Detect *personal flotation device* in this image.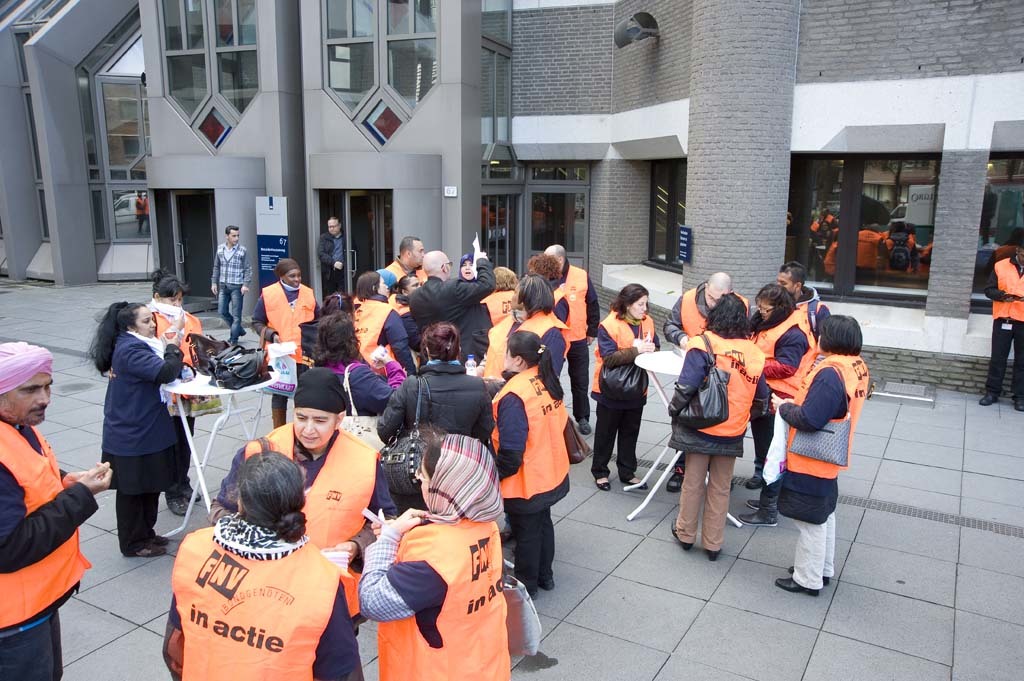
Detection: box=[0, 420, 89, 627].
